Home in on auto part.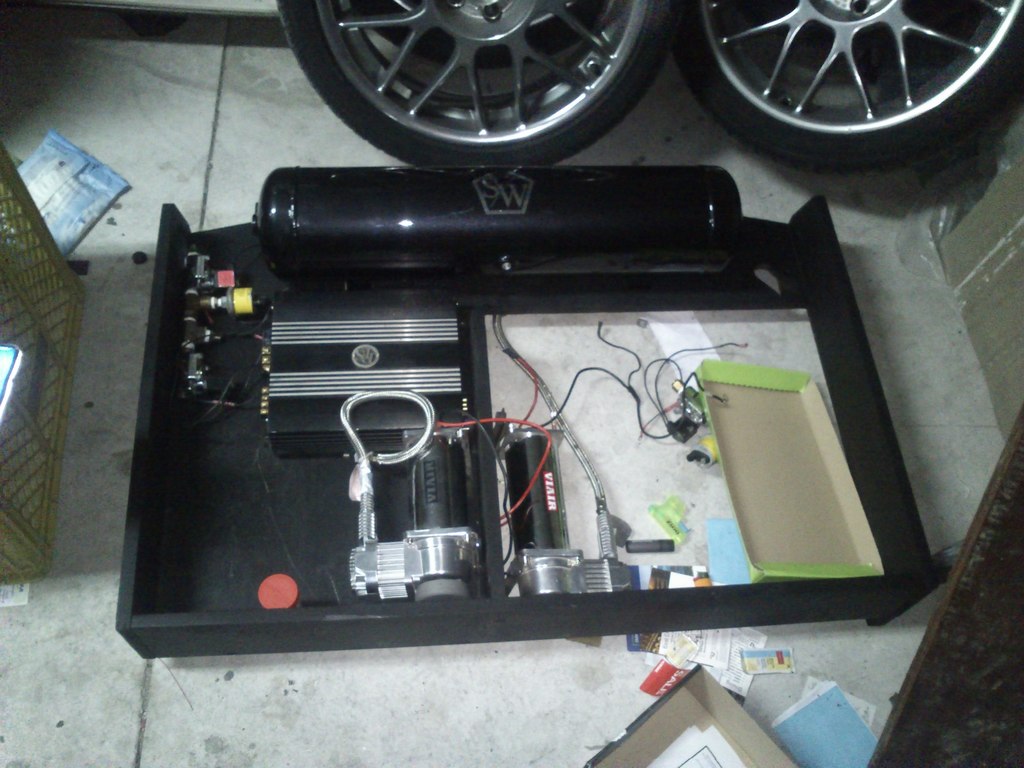
Homed in at [left=484, top=408, right=630, bottom=594].
